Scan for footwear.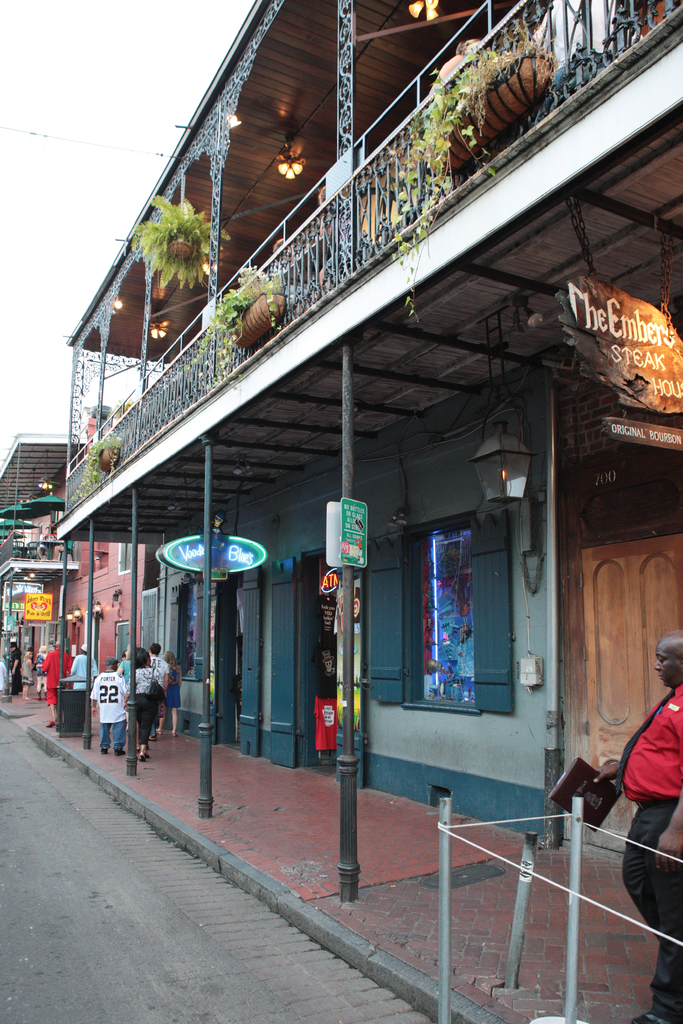
Scan result: 633,1009,671,1023.
